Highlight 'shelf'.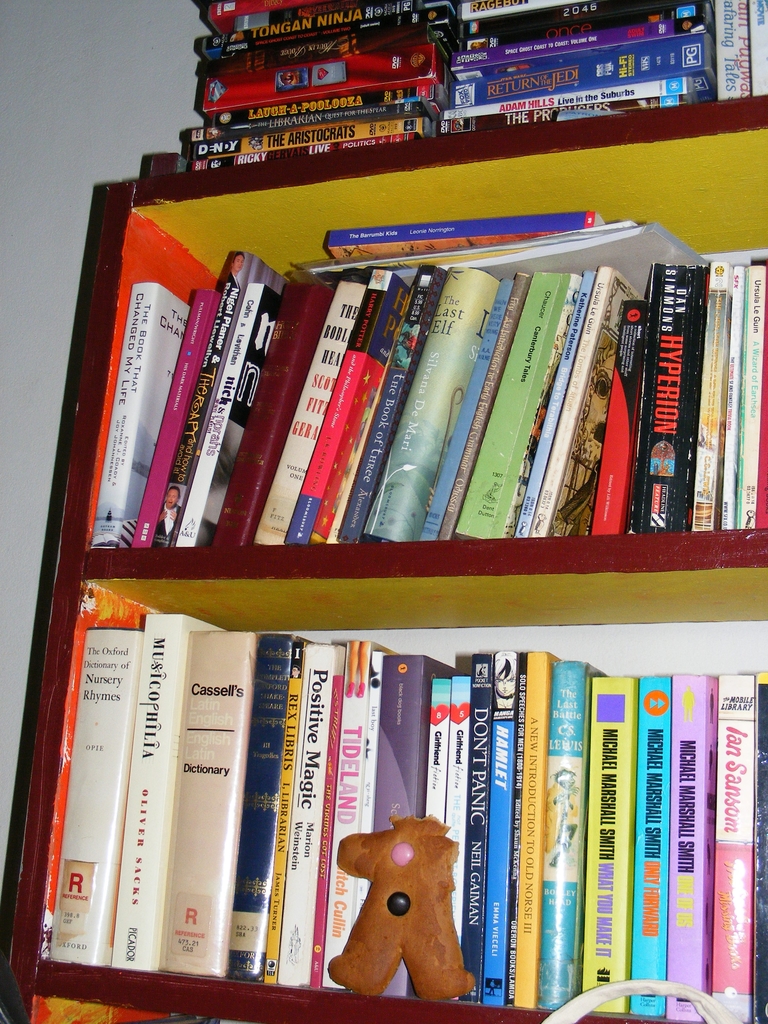
Highlighted region: [x1=35, y1=44, x2=767, y2=1023].
